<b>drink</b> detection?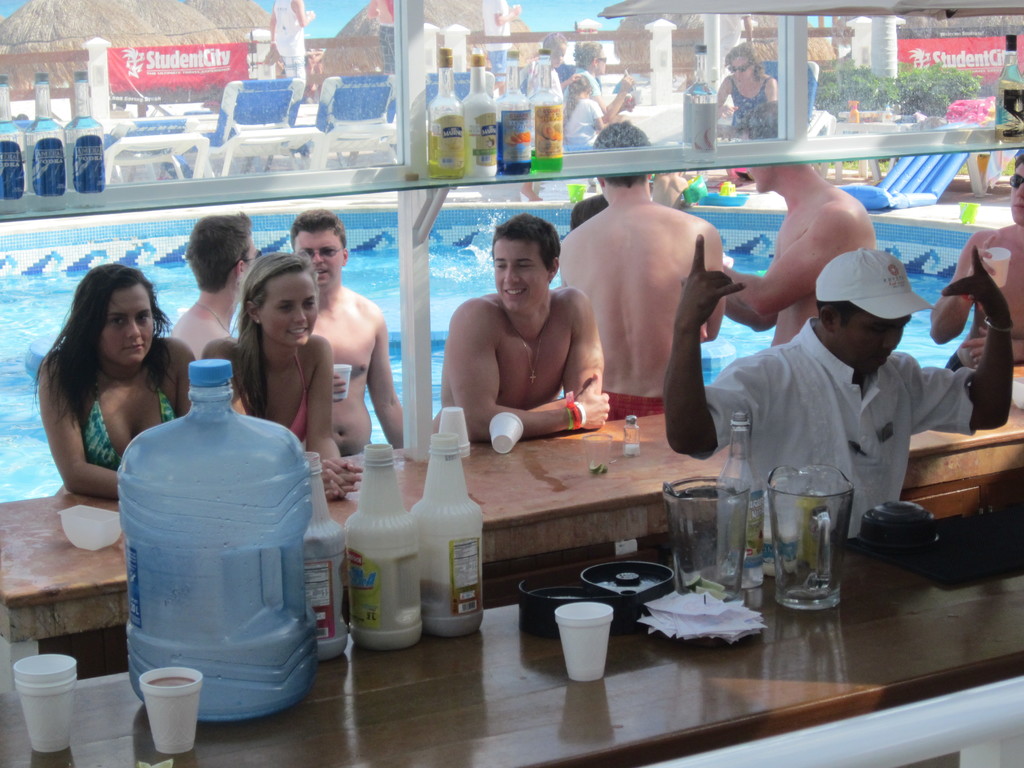
box(154, 671, 195, 687)
